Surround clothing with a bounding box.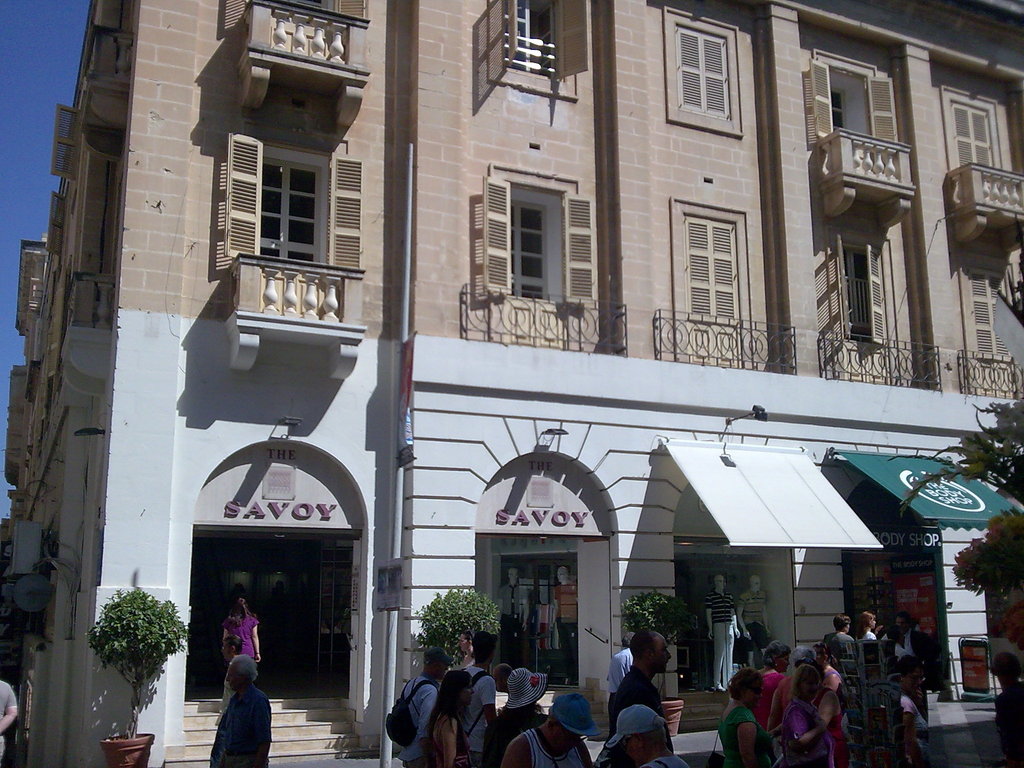
Rect(895, 630, 932, 675).
